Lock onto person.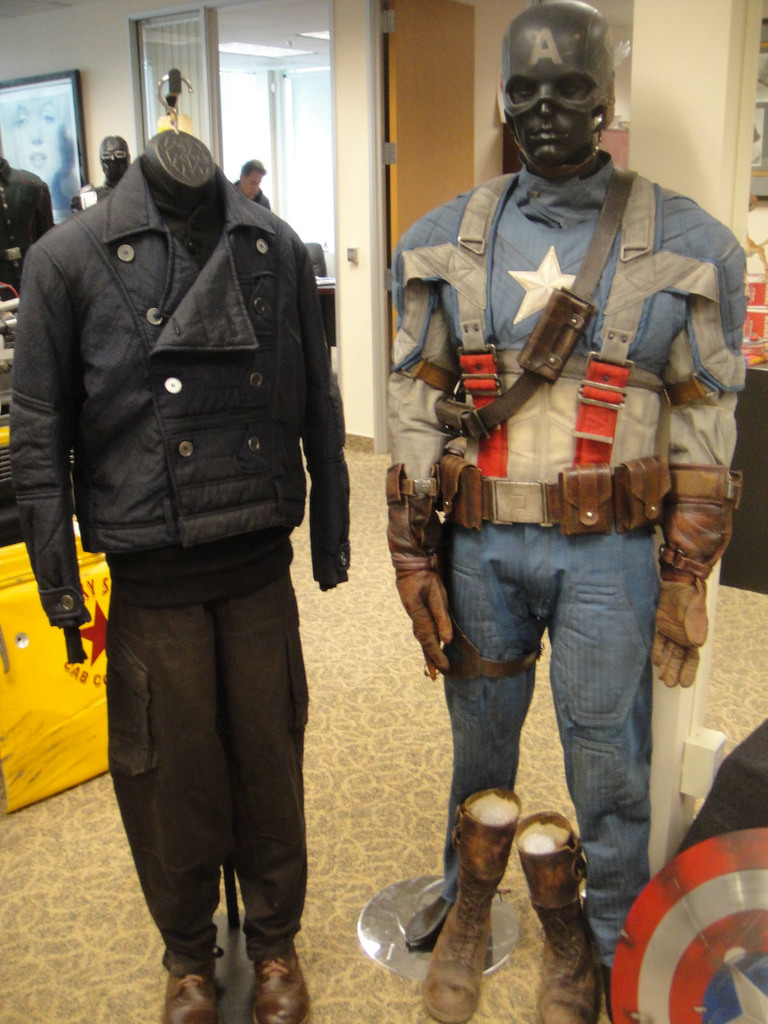
Locked: <box>106,134,124,183</box>.
